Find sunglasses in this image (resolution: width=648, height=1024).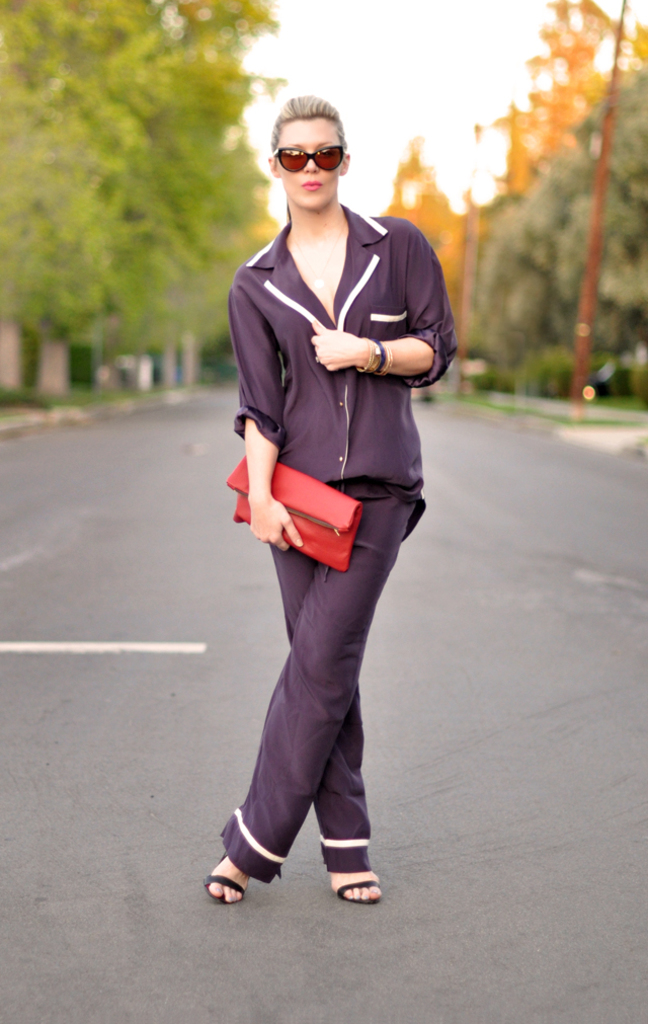
[x1=271, y1=143, x2=346, y2=175].
